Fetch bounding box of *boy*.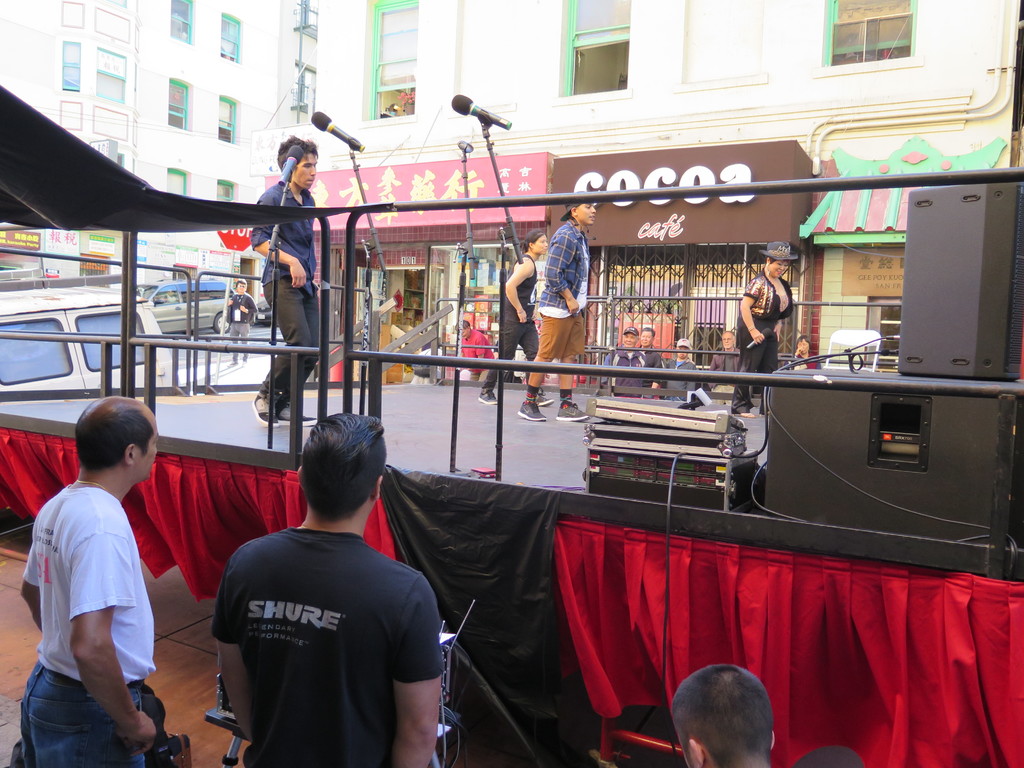
Bbox: box(516, 184, 603, 424).
